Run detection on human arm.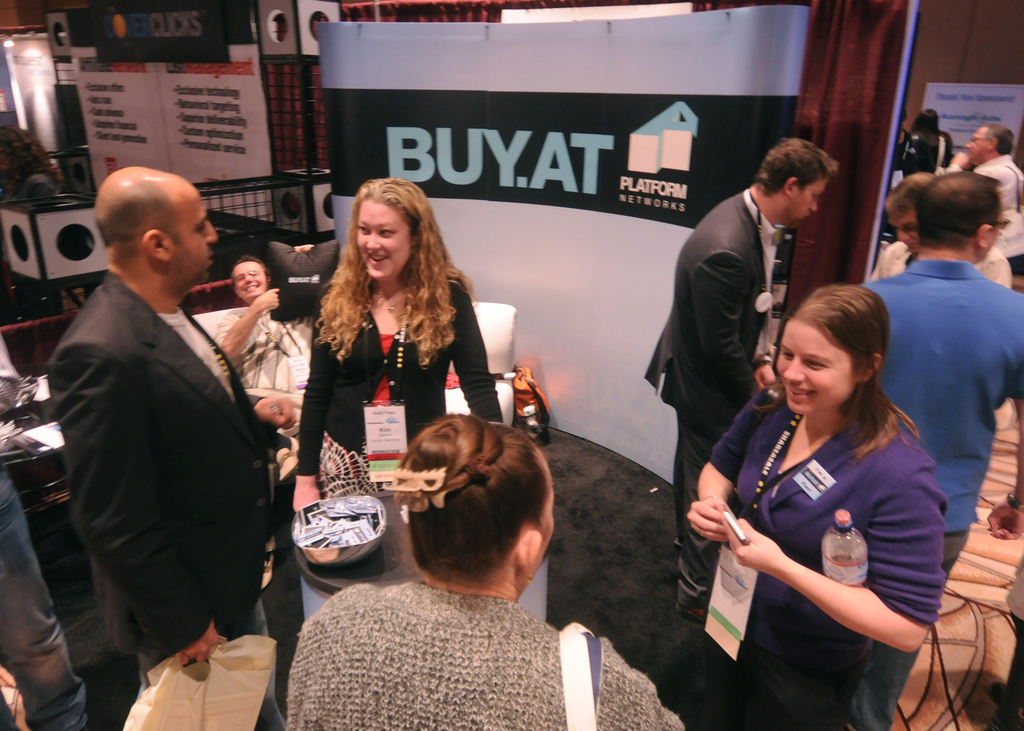
Result: bbox=[292, 305, 342, 566].
